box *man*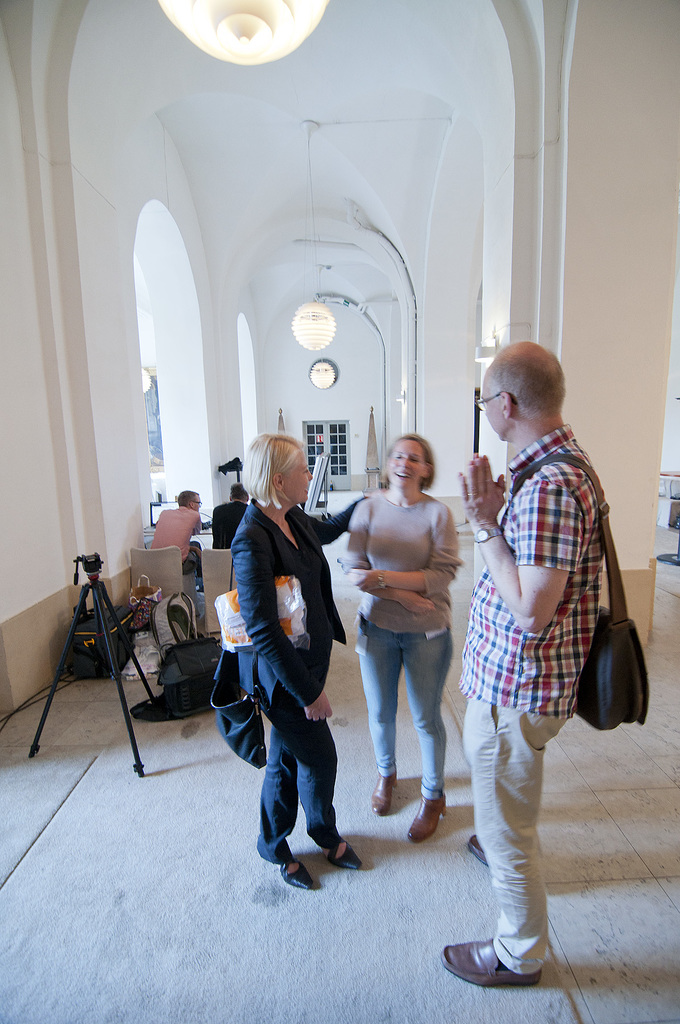
pyautogui.locateOnScreen(436, 328, 637, 961)
